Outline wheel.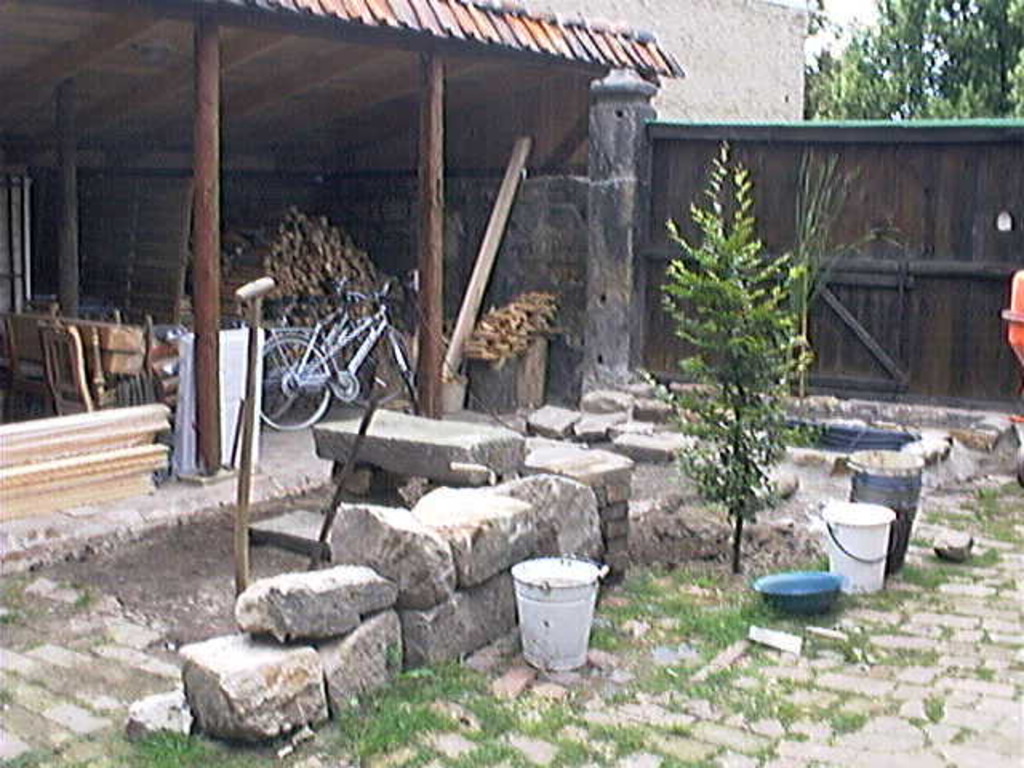
Outline: (x1=392, y1=333, x2=421, y2=413).
